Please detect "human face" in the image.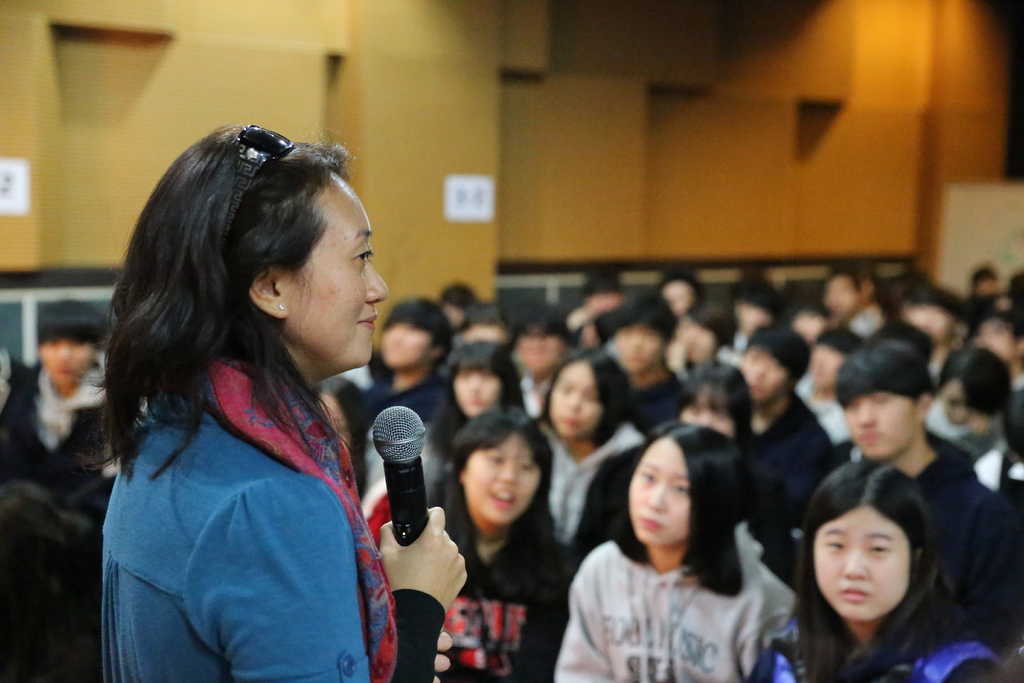
(681,404,737,442).
